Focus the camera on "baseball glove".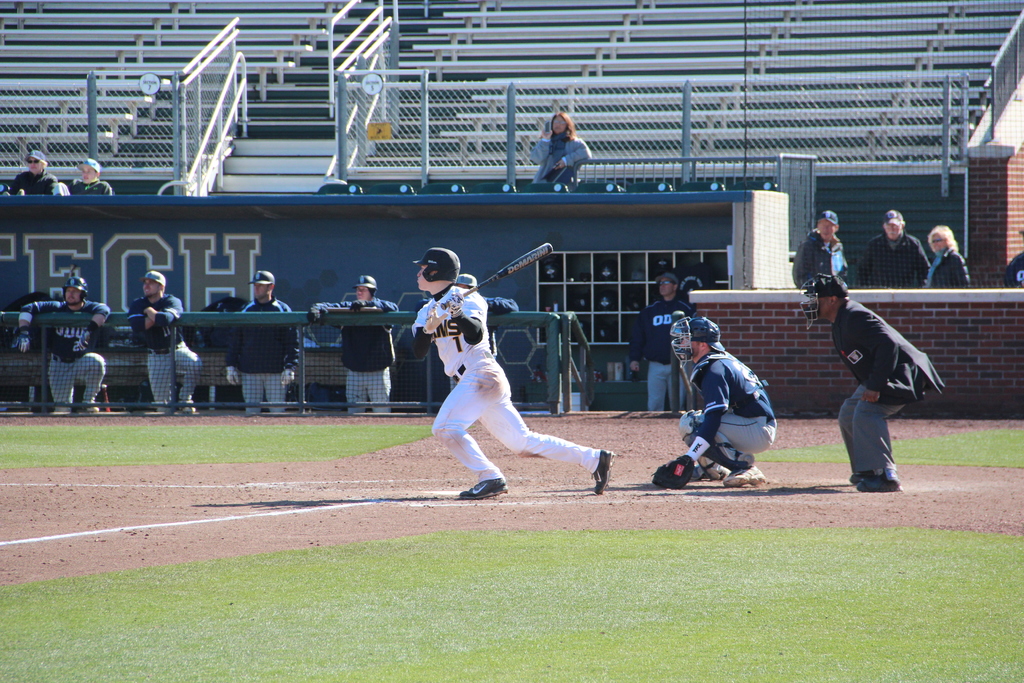
Focus region: l=653, t=452, r=698, b=488.
